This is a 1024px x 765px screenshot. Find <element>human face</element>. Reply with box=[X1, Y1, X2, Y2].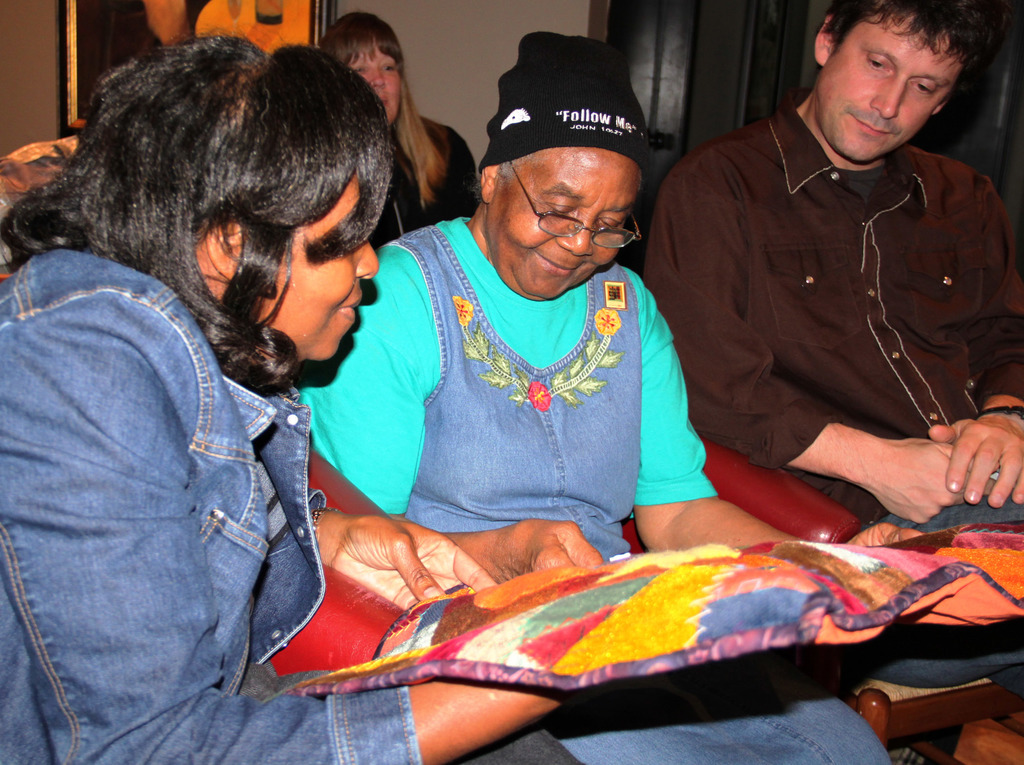
box=[351, 42, 403, 124].
